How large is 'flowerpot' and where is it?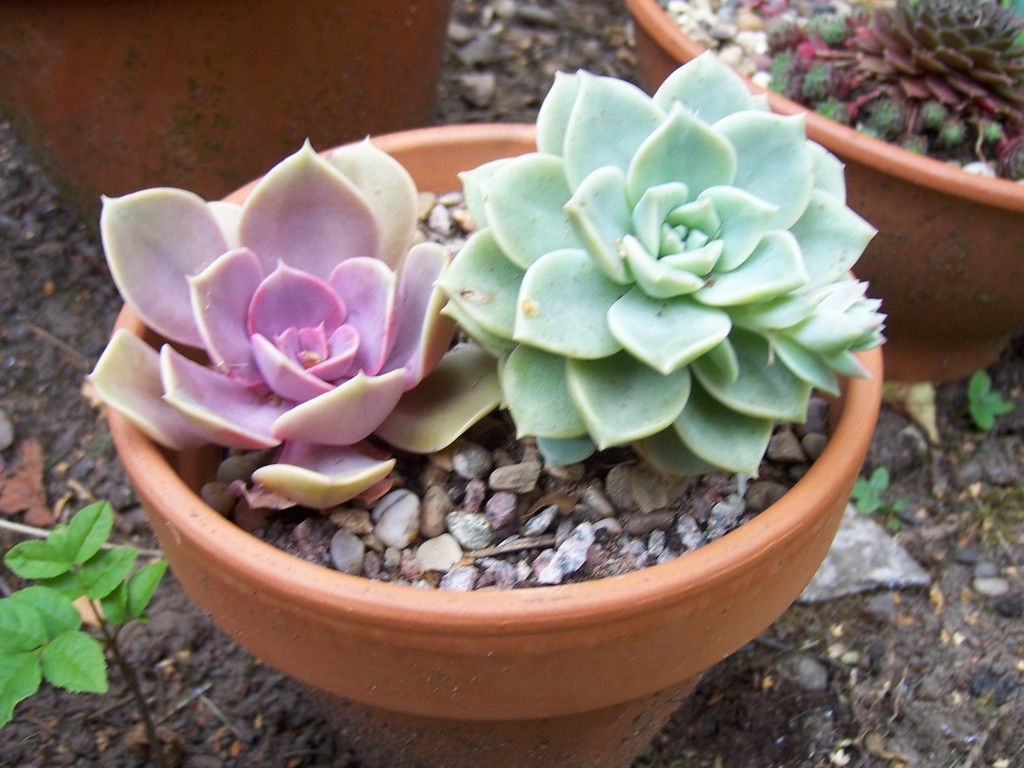
Bounding box: 625 0 1023 382.
